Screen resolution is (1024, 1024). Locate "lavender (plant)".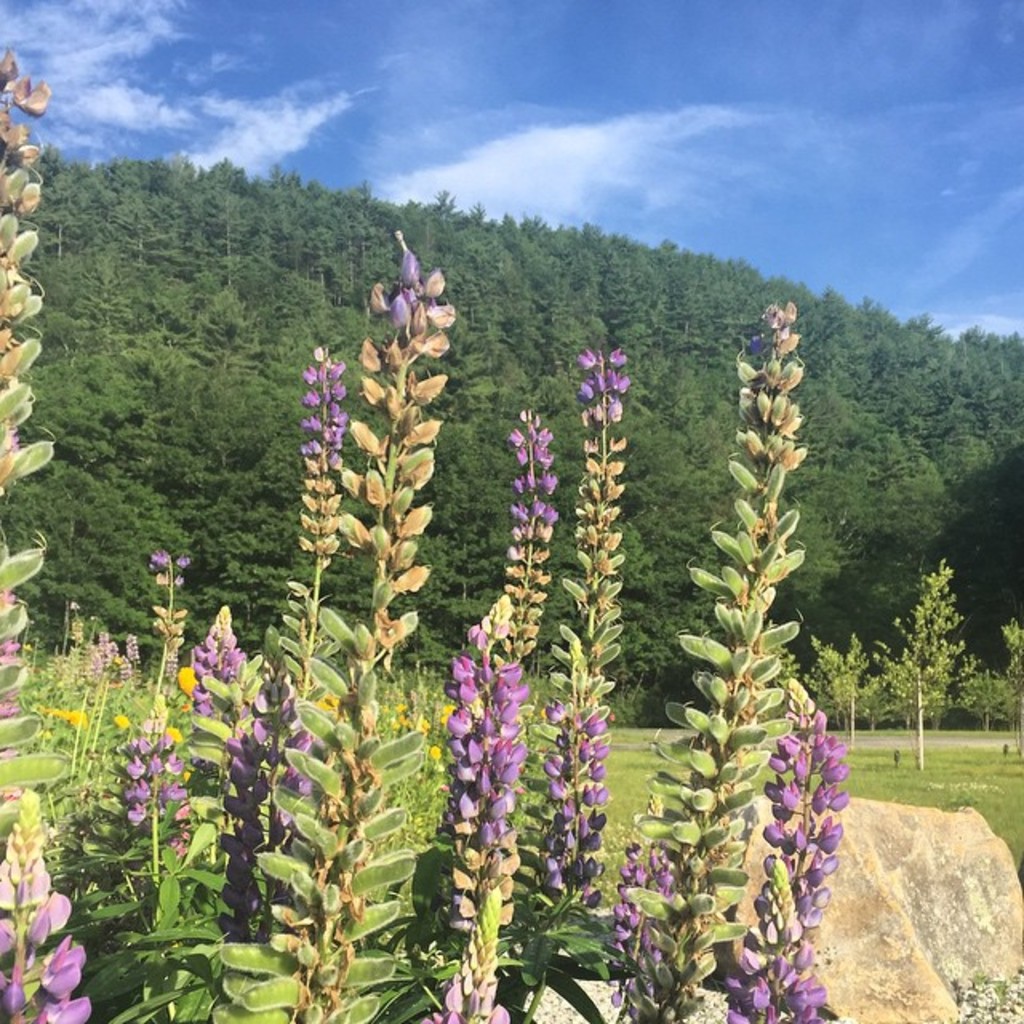
442 656 523 930.
